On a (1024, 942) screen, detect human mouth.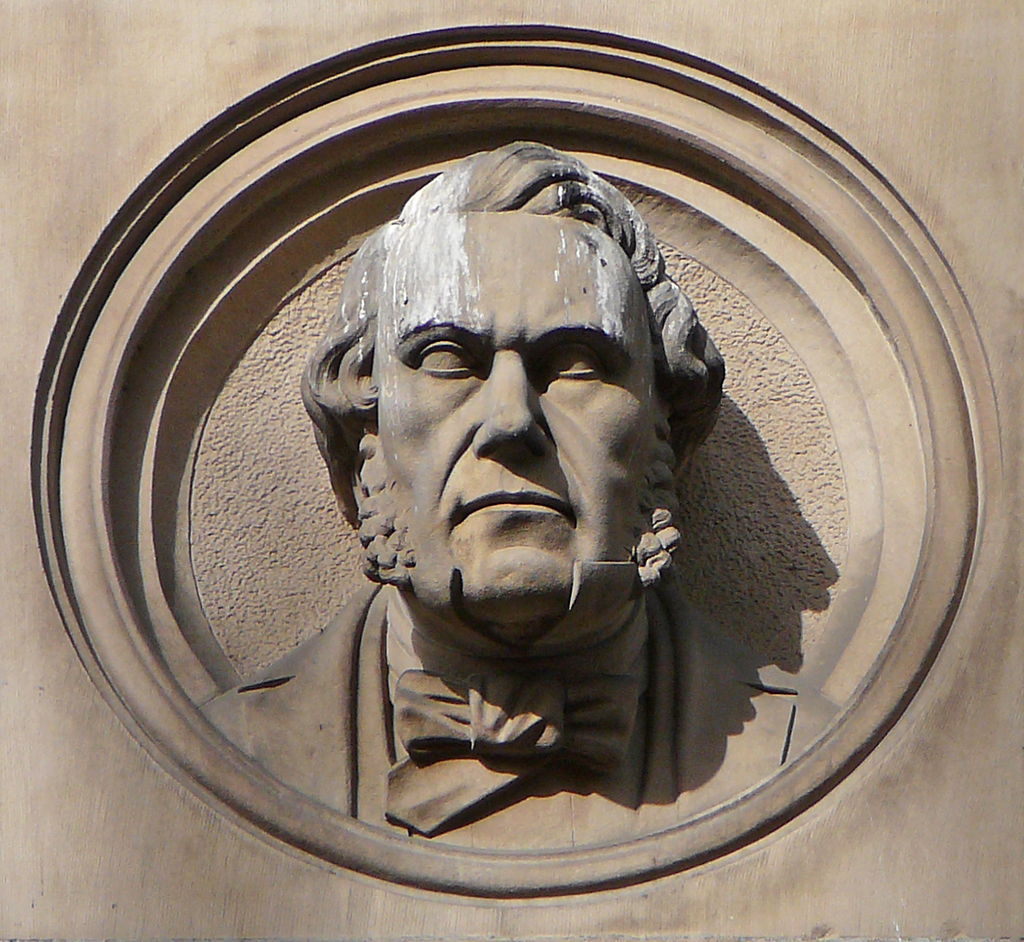
[left=450, top=488, right=574, bottom=531].
